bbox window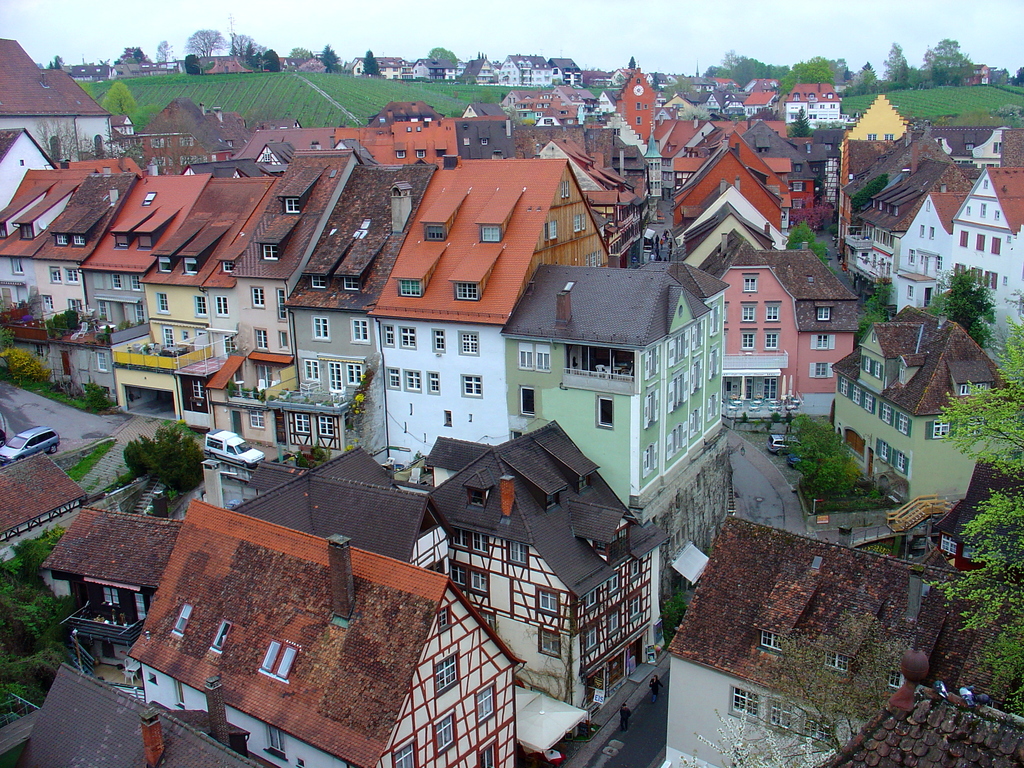
crop(408, 367, 420, 393)
